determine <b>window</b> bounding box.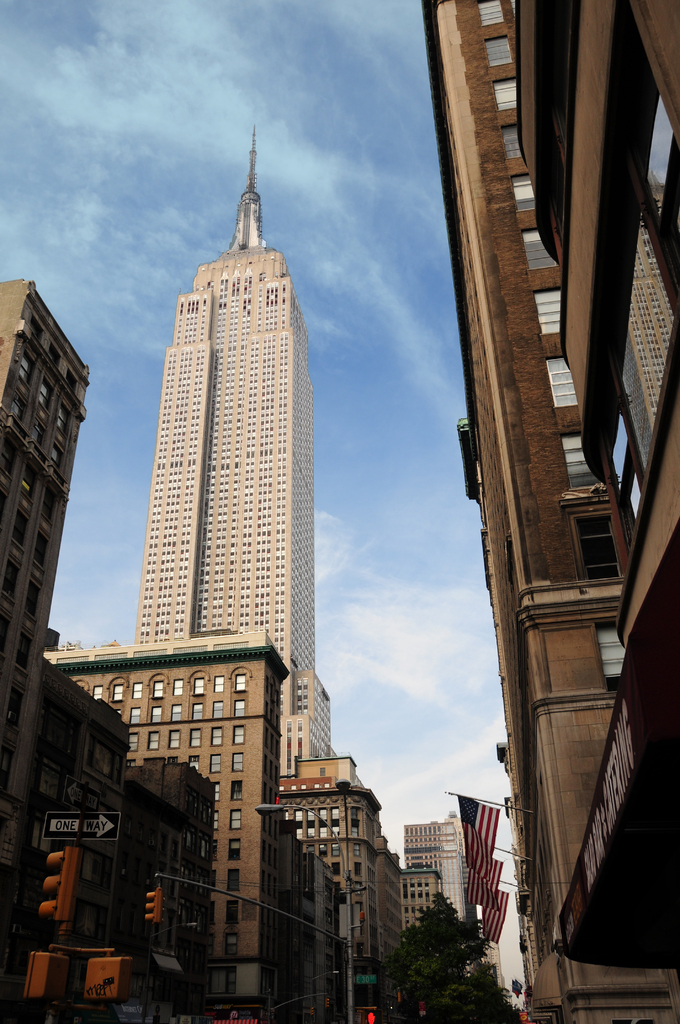
Determined: left=532, top=282, right=556, bottom=333.
